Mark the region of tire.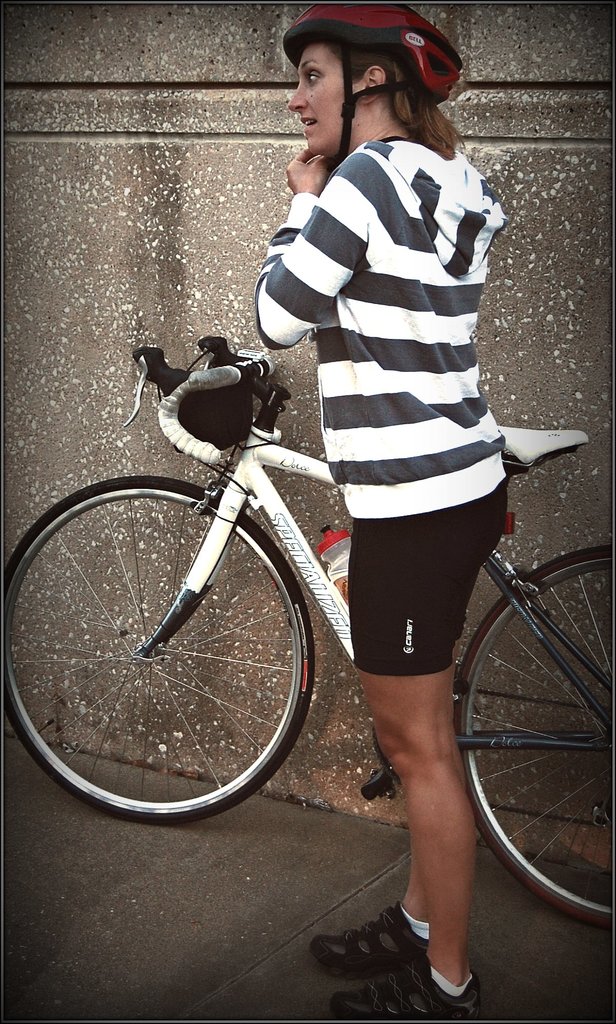
Region: [0,474,324,827].
